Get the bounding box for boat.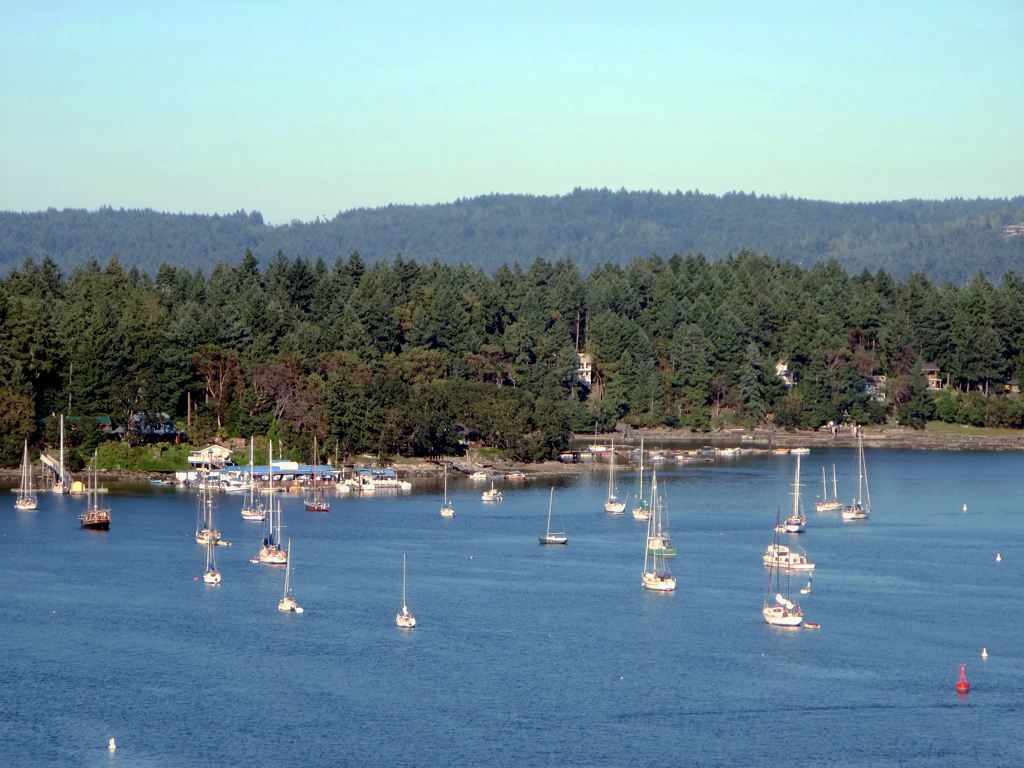
<region>12, 438, 41, 512</region>.
